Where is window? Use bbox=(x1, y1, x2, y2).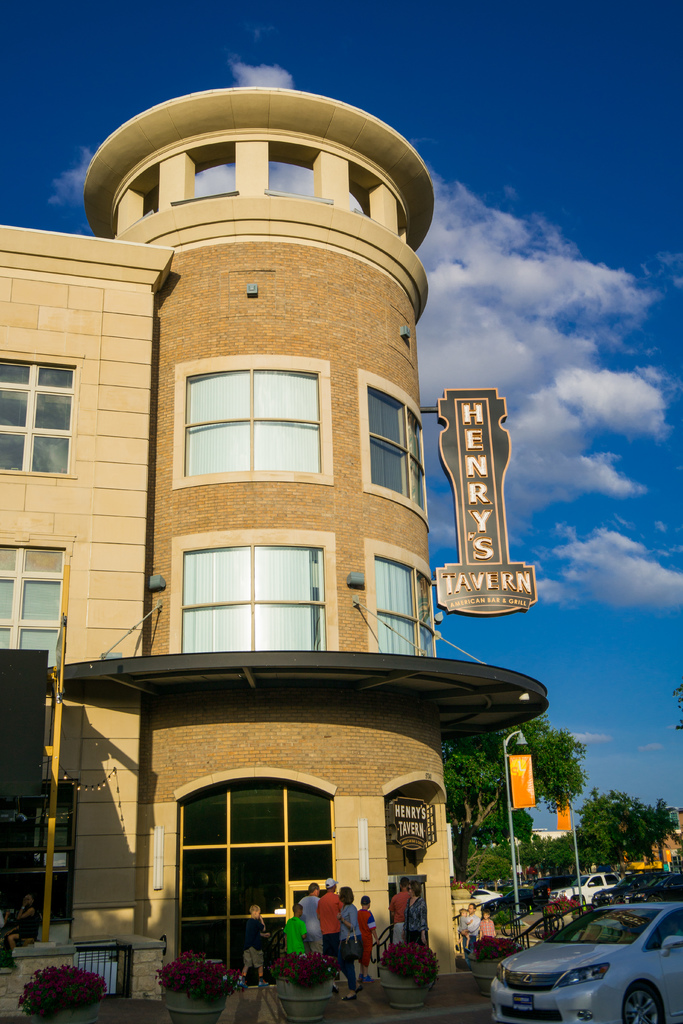
bbox=(0, 344, 74, 471).
